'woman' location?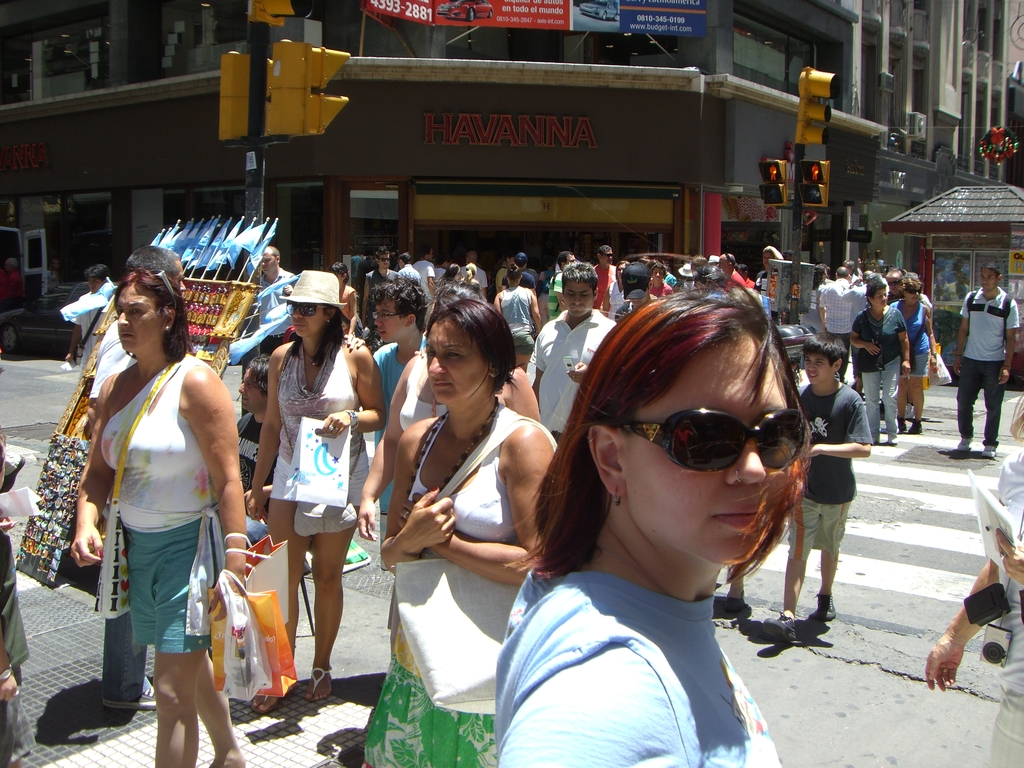
892/273/938/433
